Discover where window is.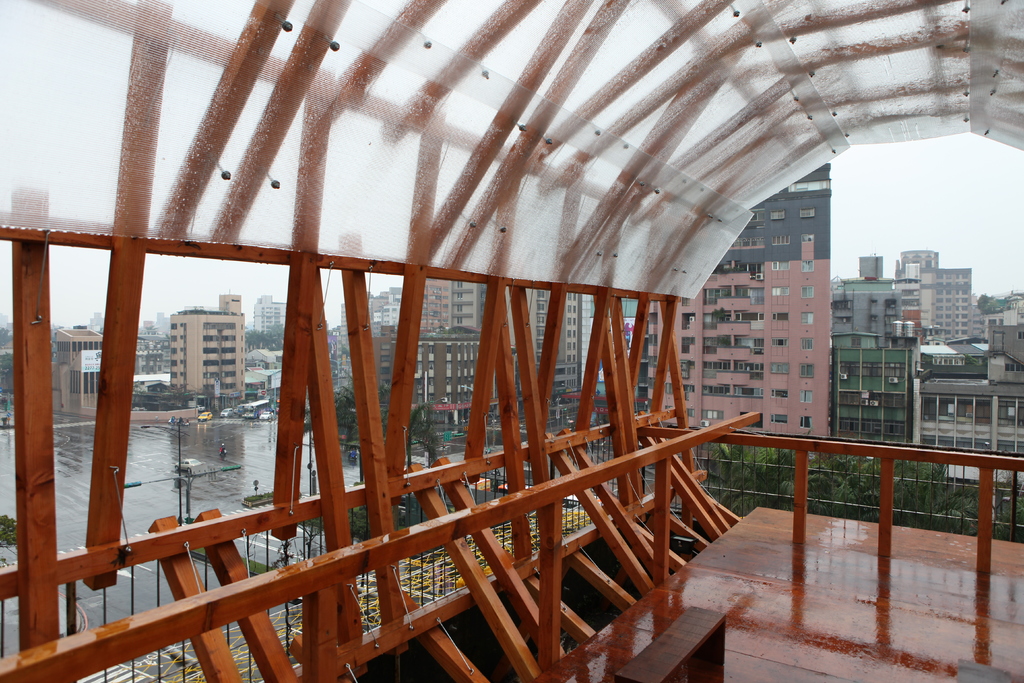
Discovered at bbox=[765, 332, 785, 349].
